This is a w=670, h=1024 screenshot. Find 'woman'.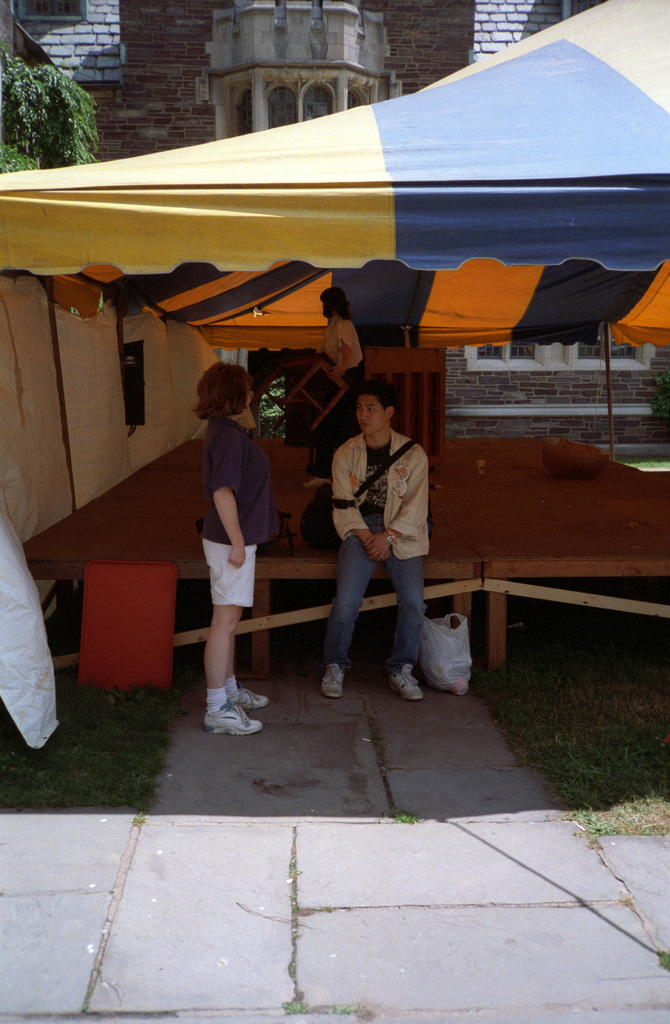
Bounding box: bbox=[319, 288, 372, 479].
